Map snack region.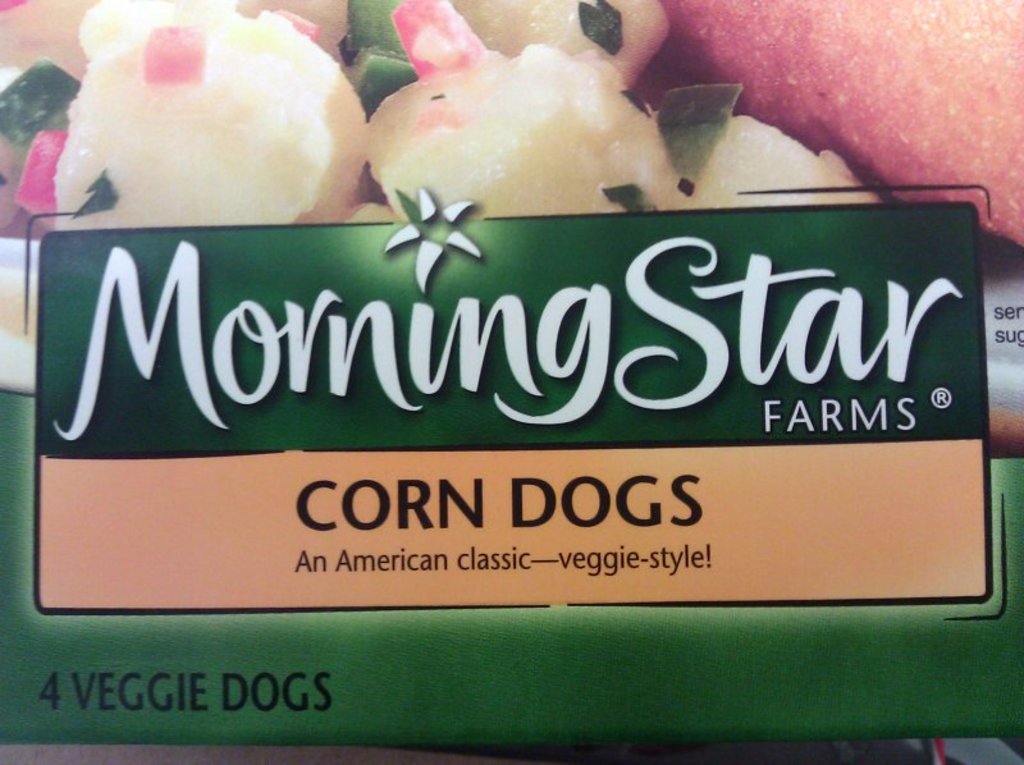
Mapped to (8, 20, 974, 723).
